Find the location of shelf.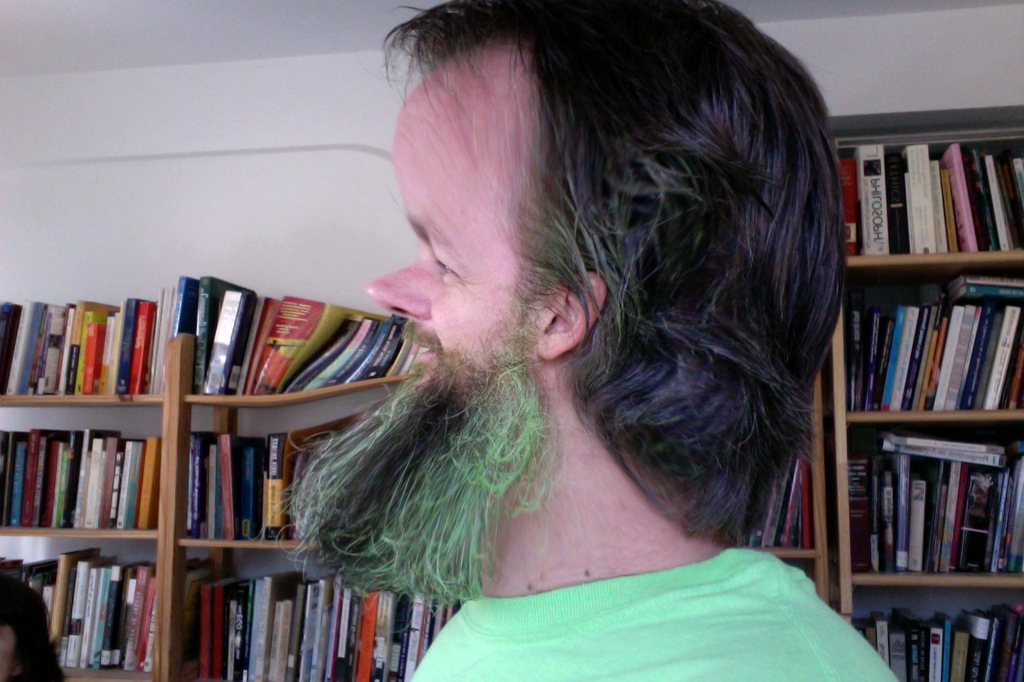
Location: locate(726, 100, 1023, 681).
